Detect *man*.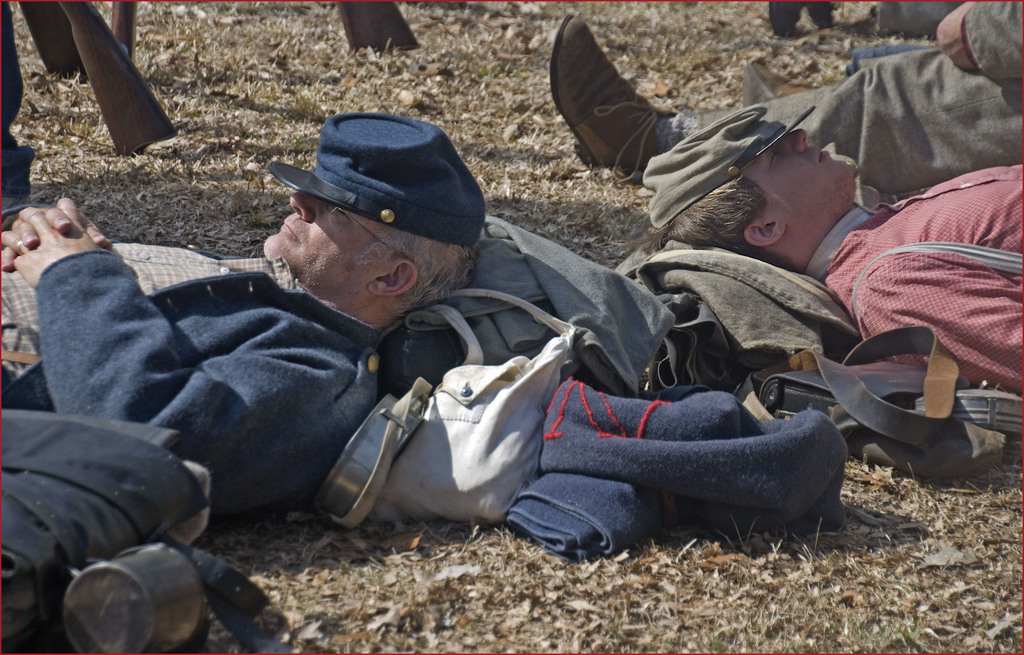
Detected at x1=552, y1=0, x2=1023, y2=207.
